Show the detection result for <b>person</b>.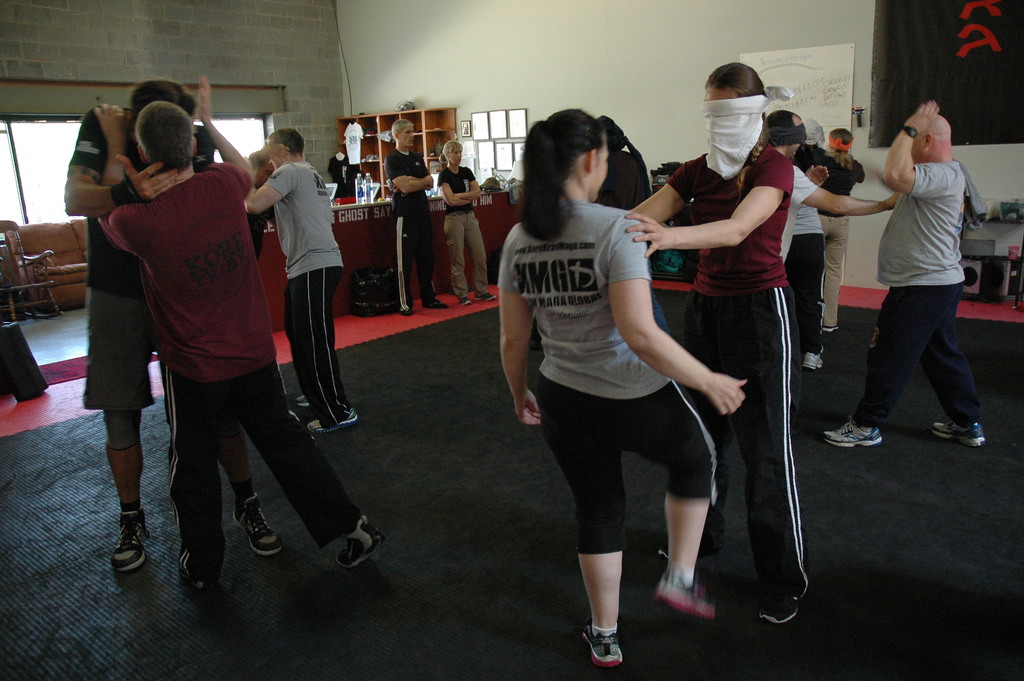
[x1=61, y1=76, x2=284, y2=580].
